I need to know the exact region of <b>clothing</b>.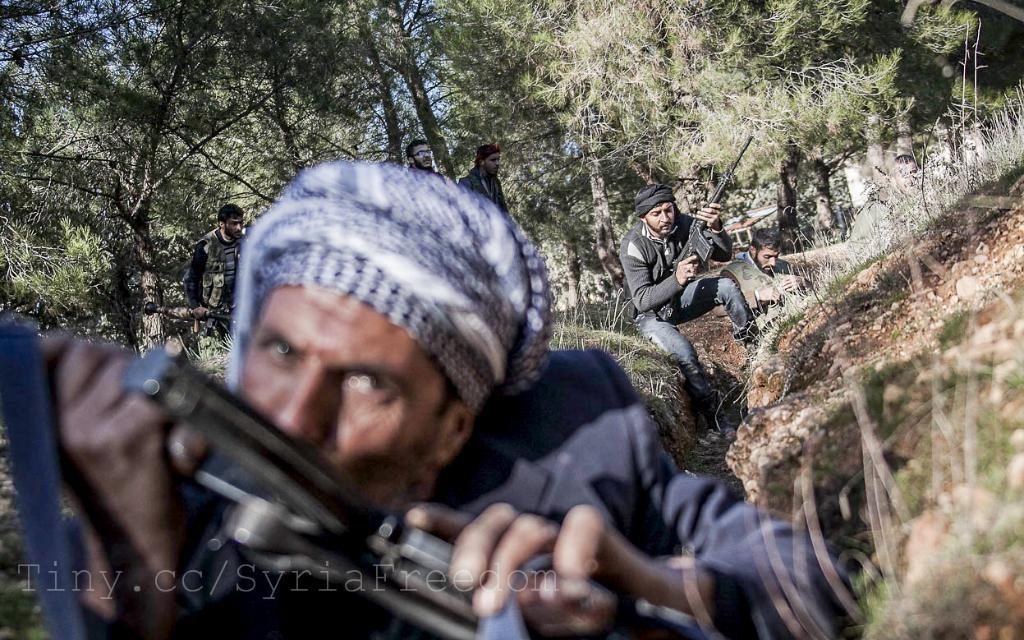
Region: x1=49 y1=349 x2=870 y2=639.
